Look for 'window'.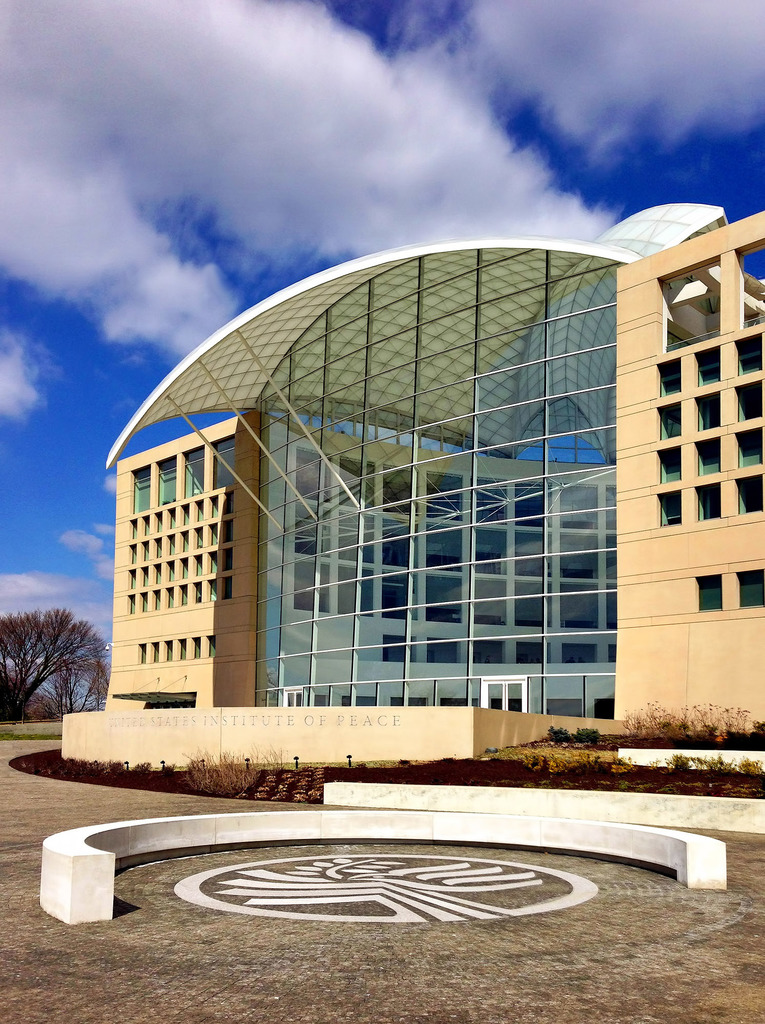
Found: region(195, 559, 202, 575).
